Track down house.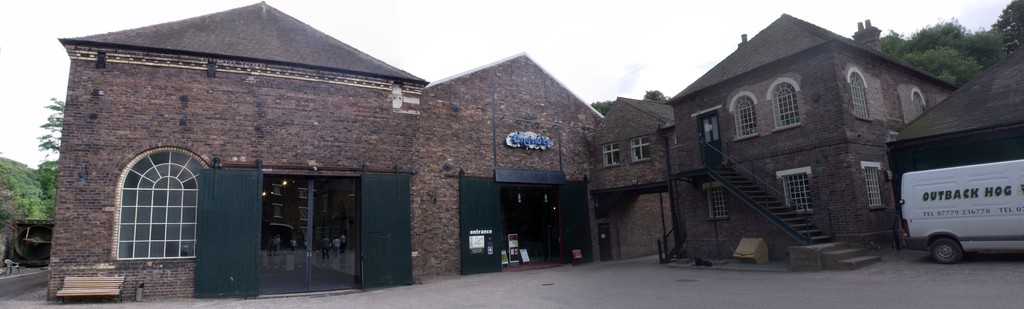
Tracked to crop(881, 58, 1023, 190).
